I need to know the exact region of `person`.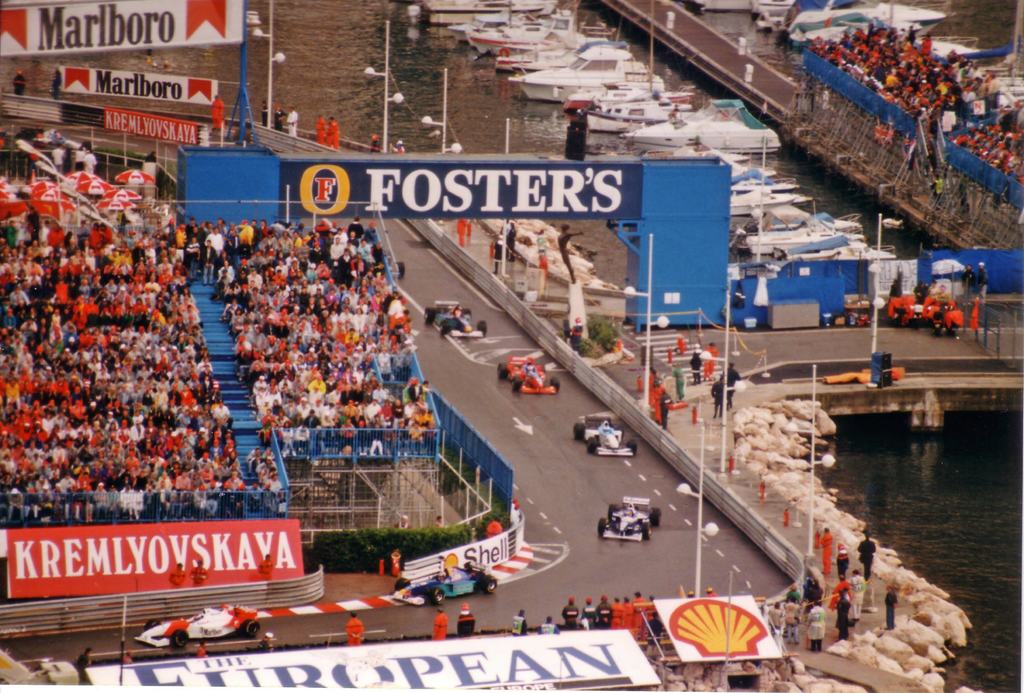
Region: left=541, top=613, right=561, bottom=630.
